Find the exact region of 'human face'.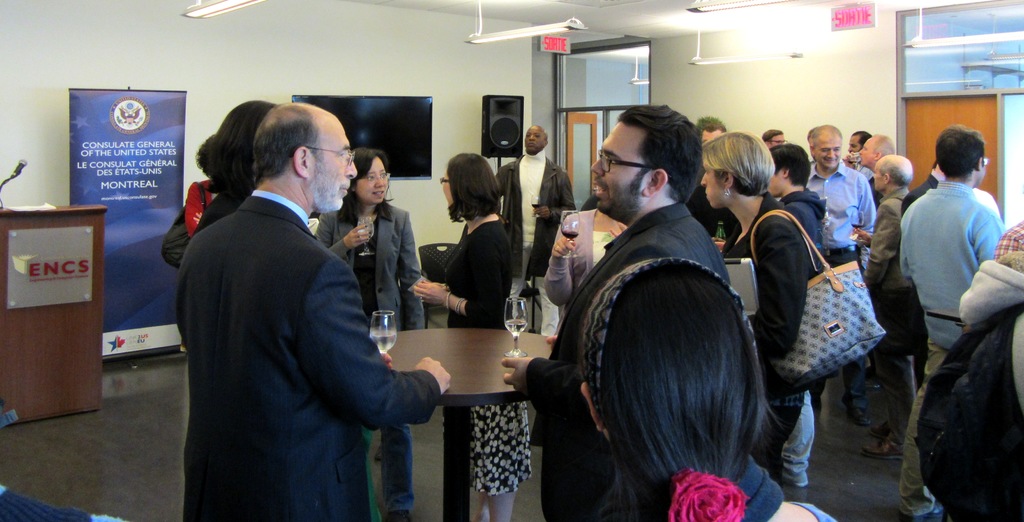
Exact region: [860, 140, 876, 171].
